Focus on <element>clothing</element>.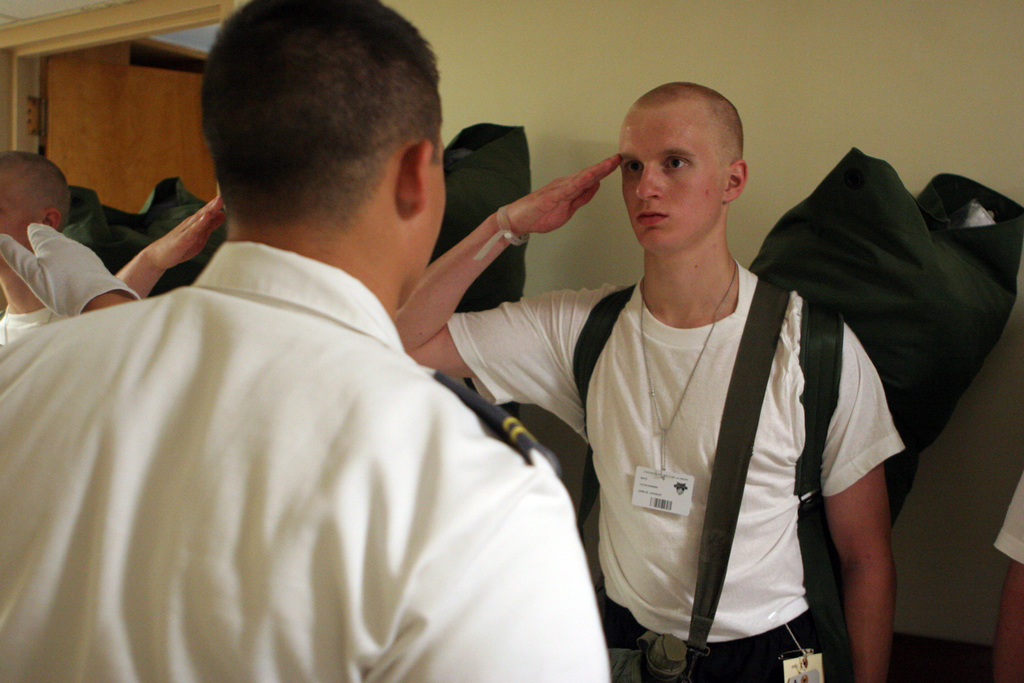
Focused at (left=35, top=142, right=636, bottom=671).
